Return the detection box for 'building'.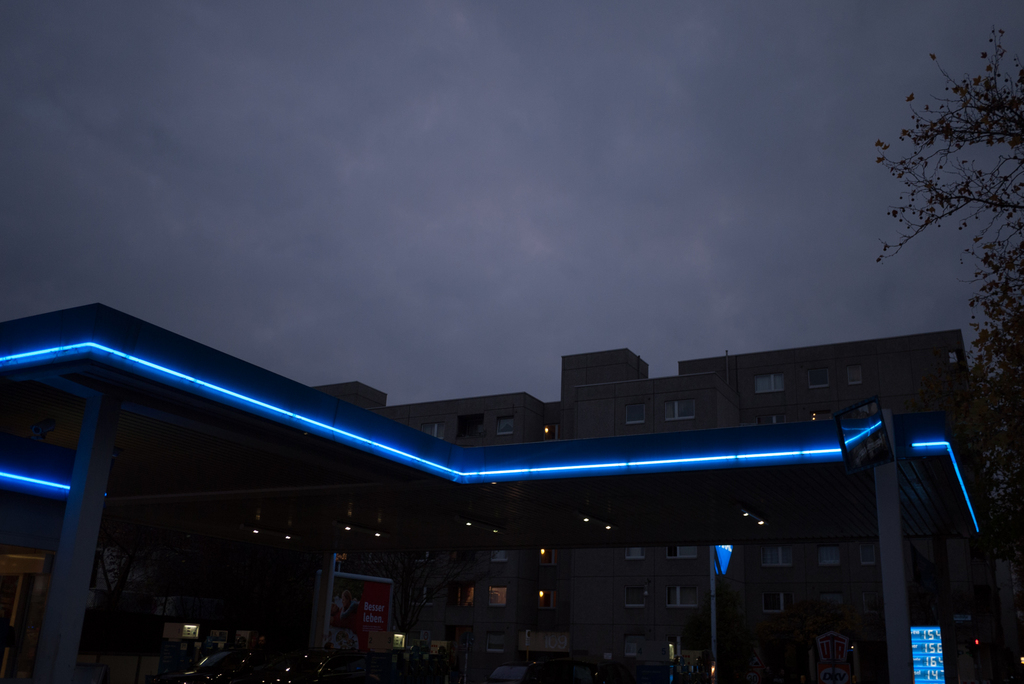
bbox=(0, 295, 1023, 683).
